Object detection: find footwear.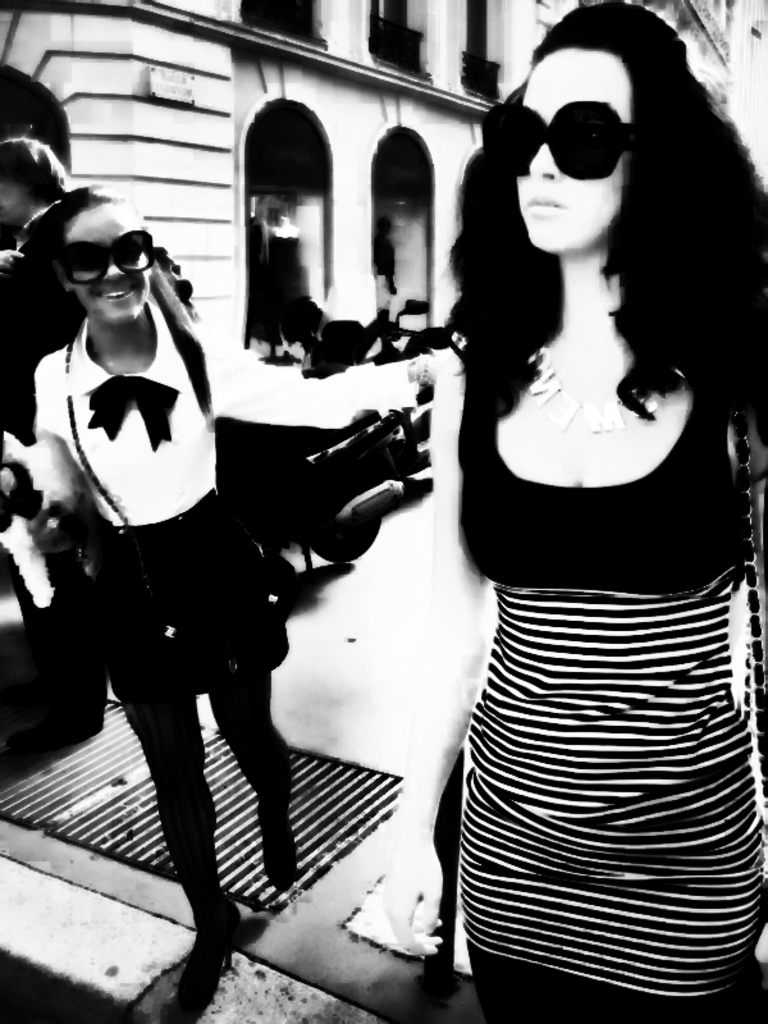
<region>168, 905, 239, 1023</region>.
